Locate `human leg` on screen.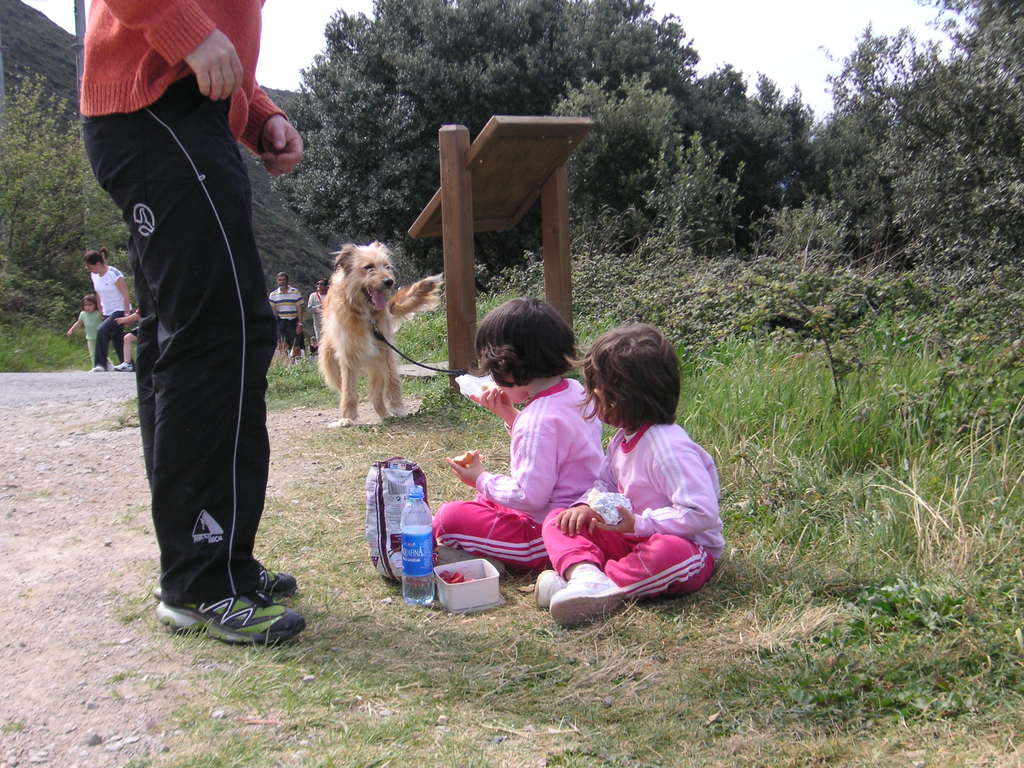
On screen at {"x1": 429, "y1": 500, "x2": 548, "y2": 573}.
